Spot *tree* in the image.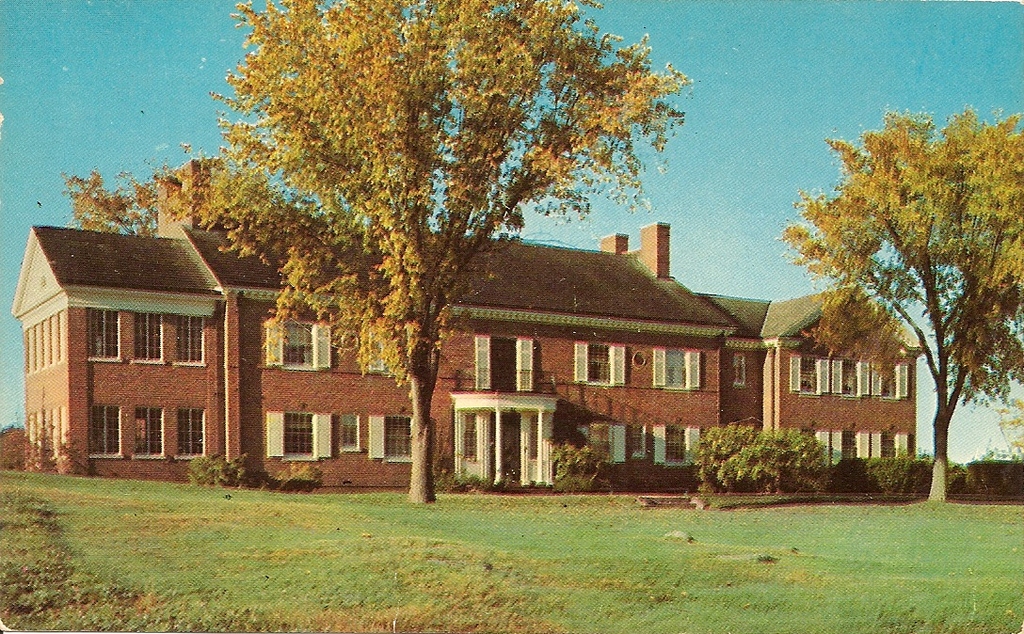
*tree* found at bbox=[792, 84, 1009, 484].
